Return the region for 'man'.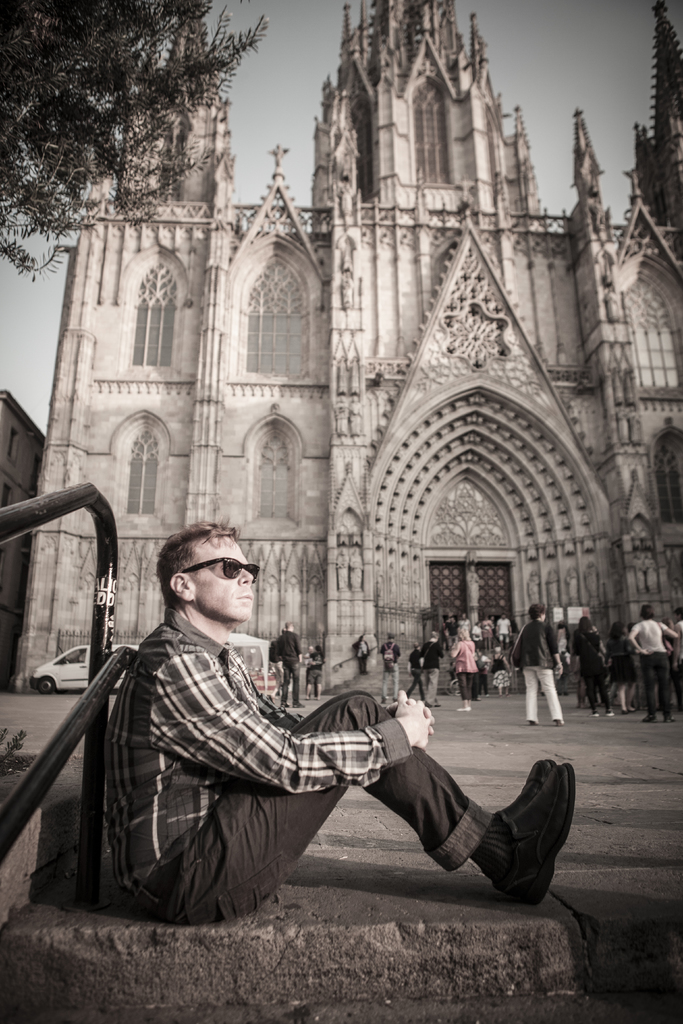
pyautogui.locateOnScreen(279, 621, 306, 711).
